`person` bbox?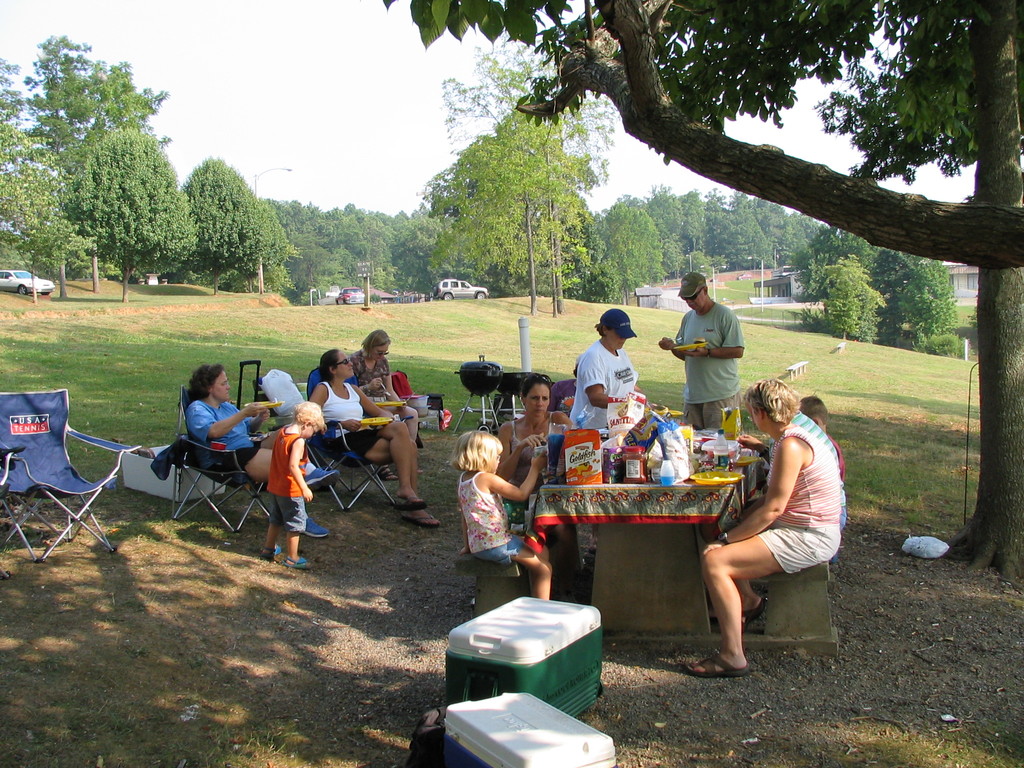
box=[800, 393, 844, 479]
